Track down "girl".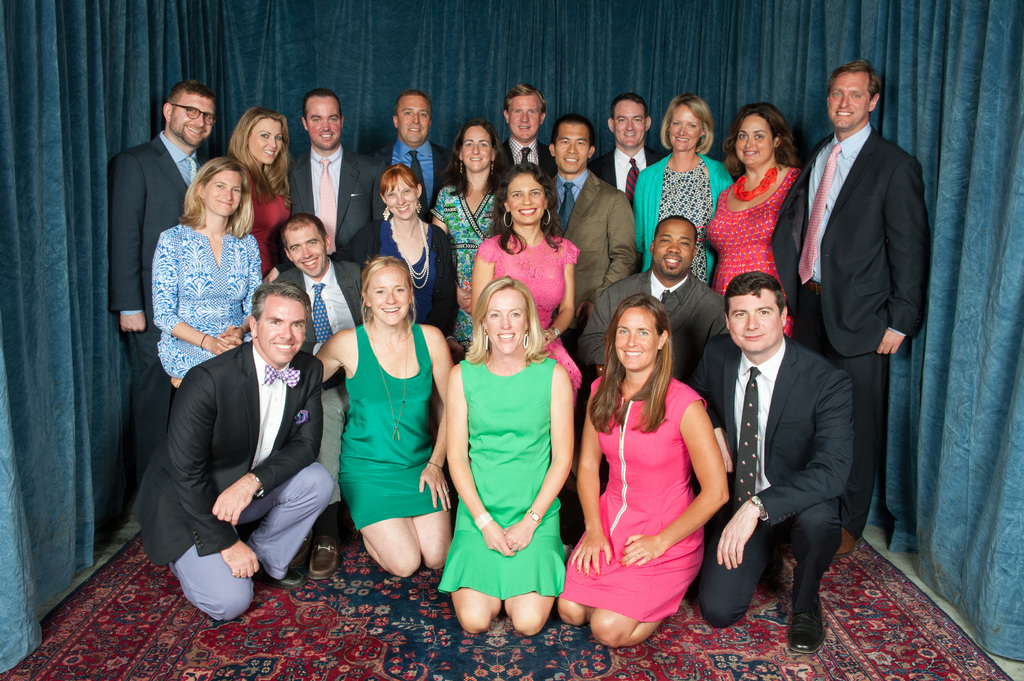
Tracked to detection(632, 95, 728, 283).
